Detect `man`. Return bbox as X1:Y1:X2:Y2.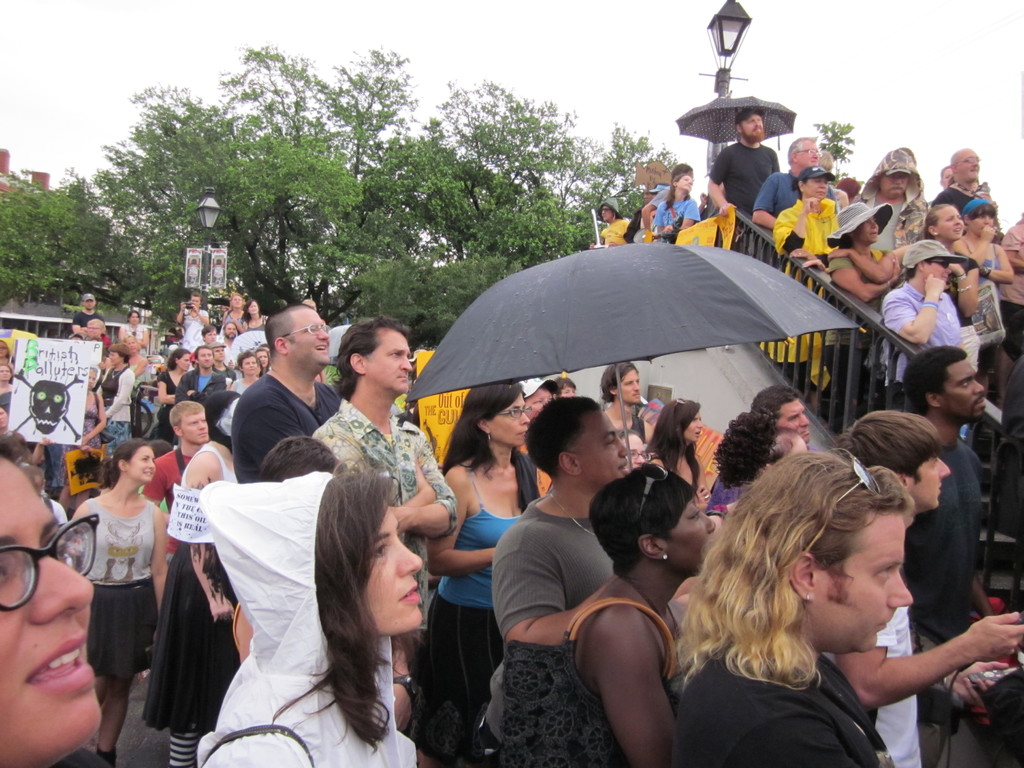
162:338:225:403.
